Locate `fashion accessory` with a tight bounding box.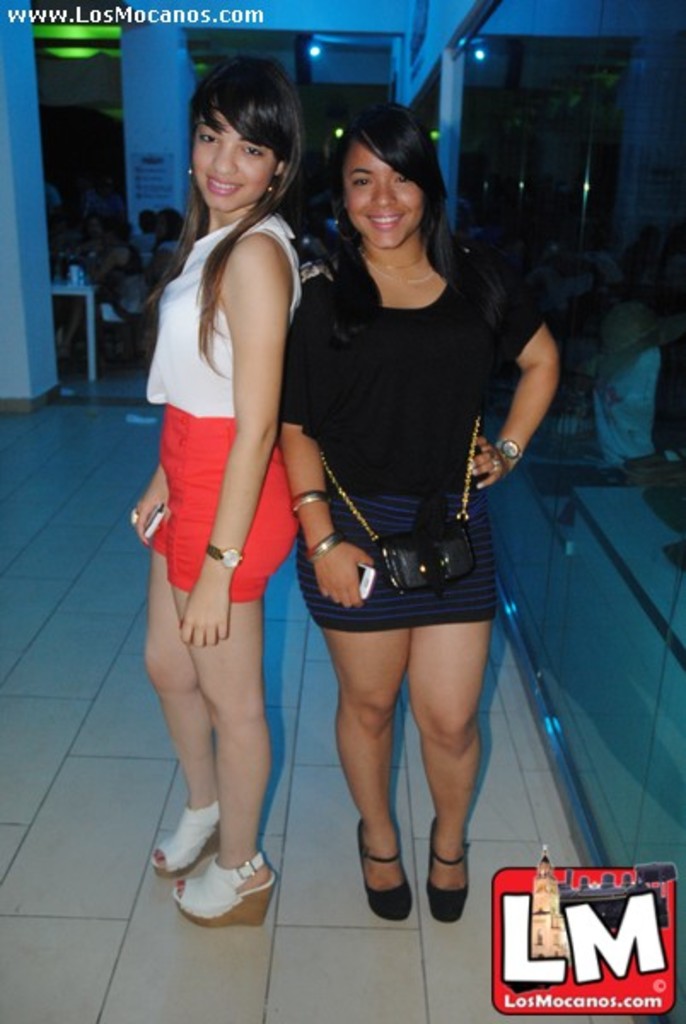
pyautogui.locateOnScreen(174, 855, 282, 927).
